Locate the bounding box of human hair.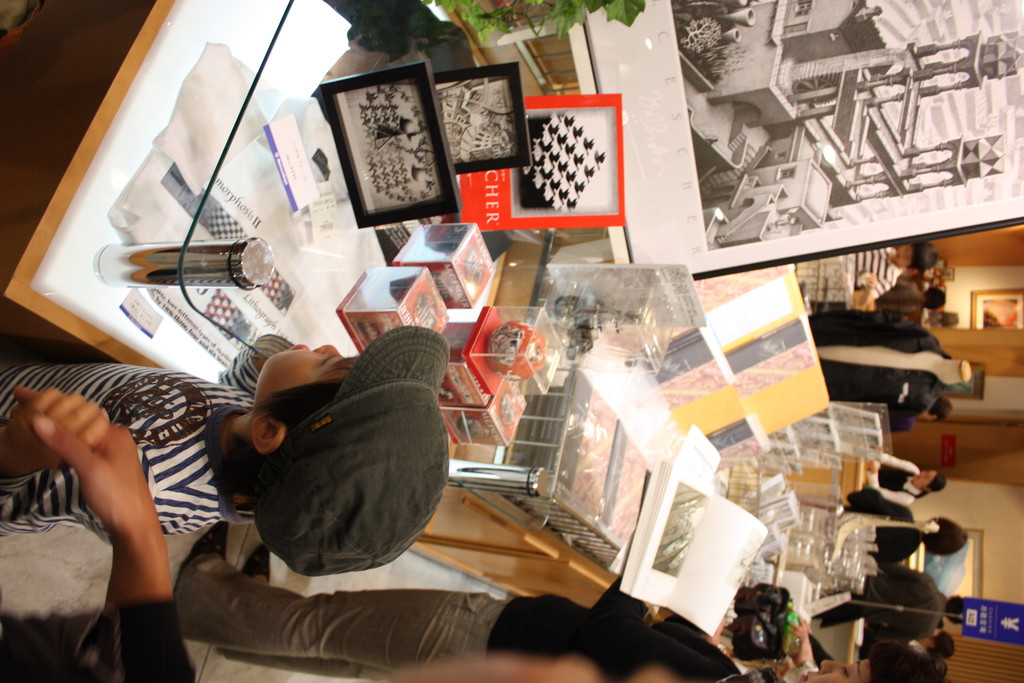
Bounding box: [929,469,950,491].
